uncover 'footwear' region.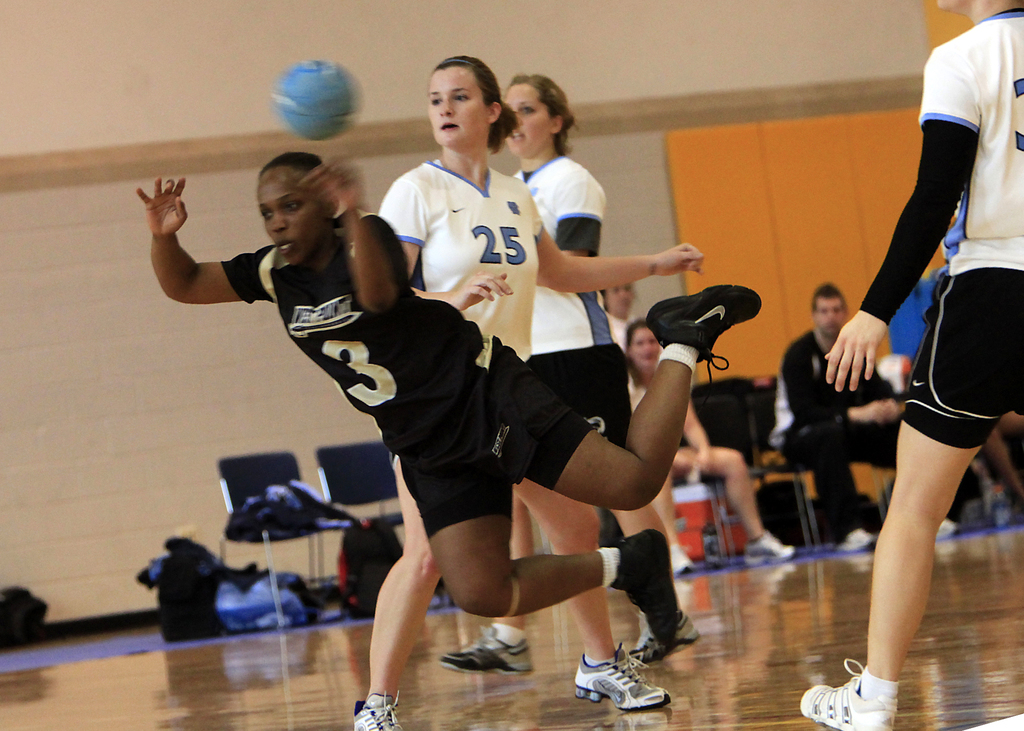
Uncovered: (x1=611, y1=526, x2=678, y2=648).
